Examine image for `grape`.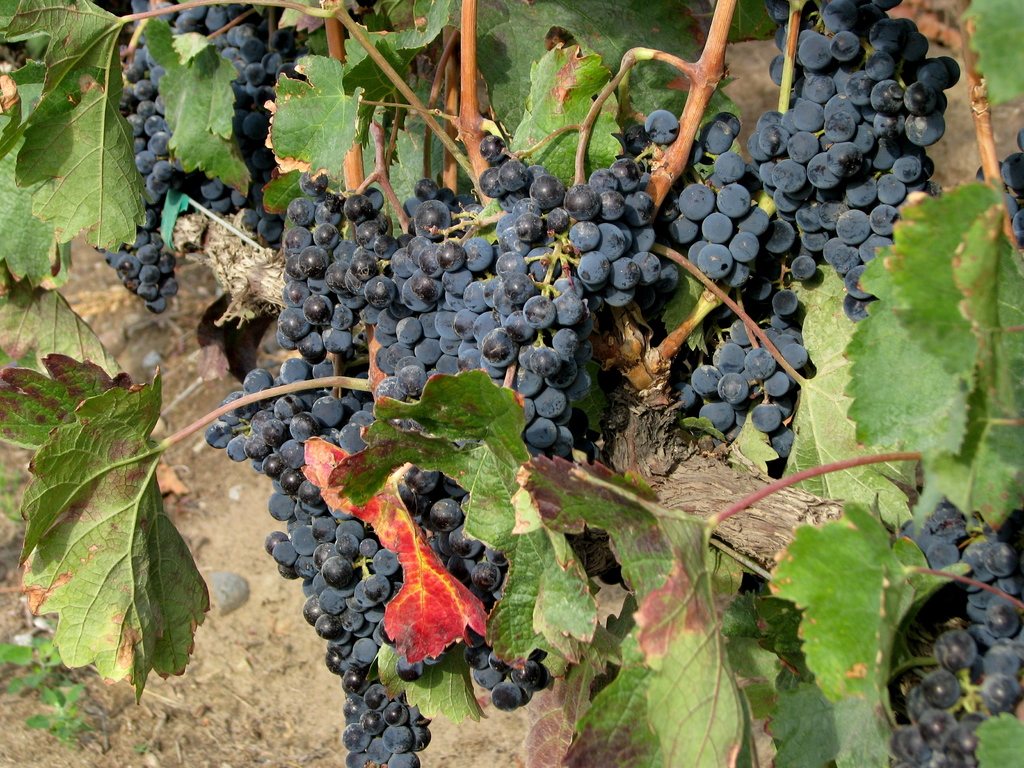
Examination result: rect(975, 161, 1003, 185).
